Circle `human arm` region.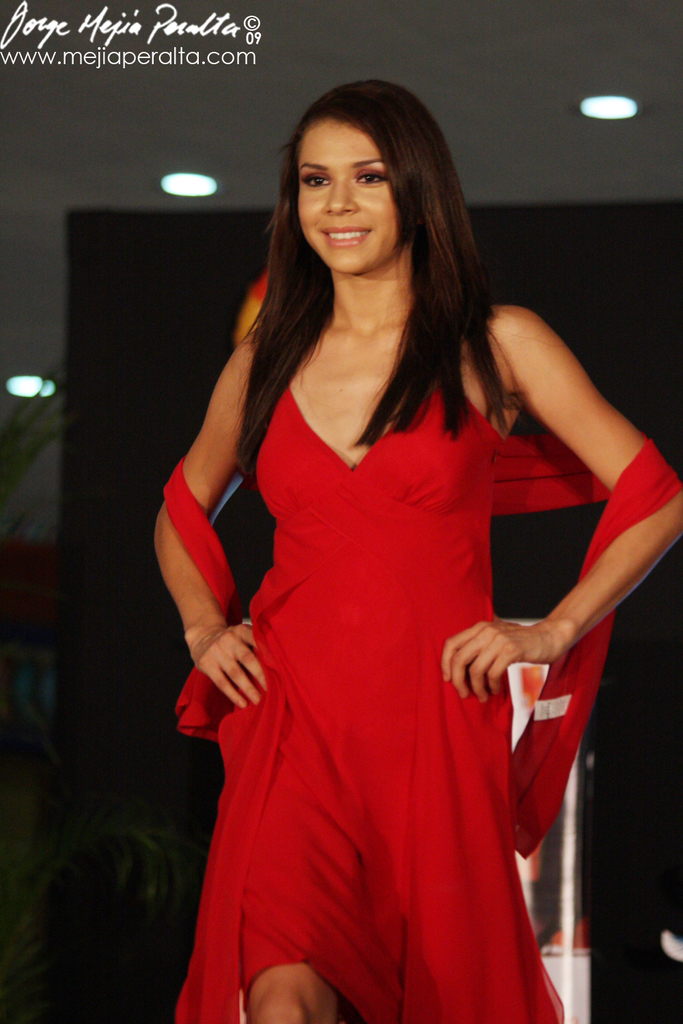
Region: (x1=444, y1=307, x2=682, y2=700).
